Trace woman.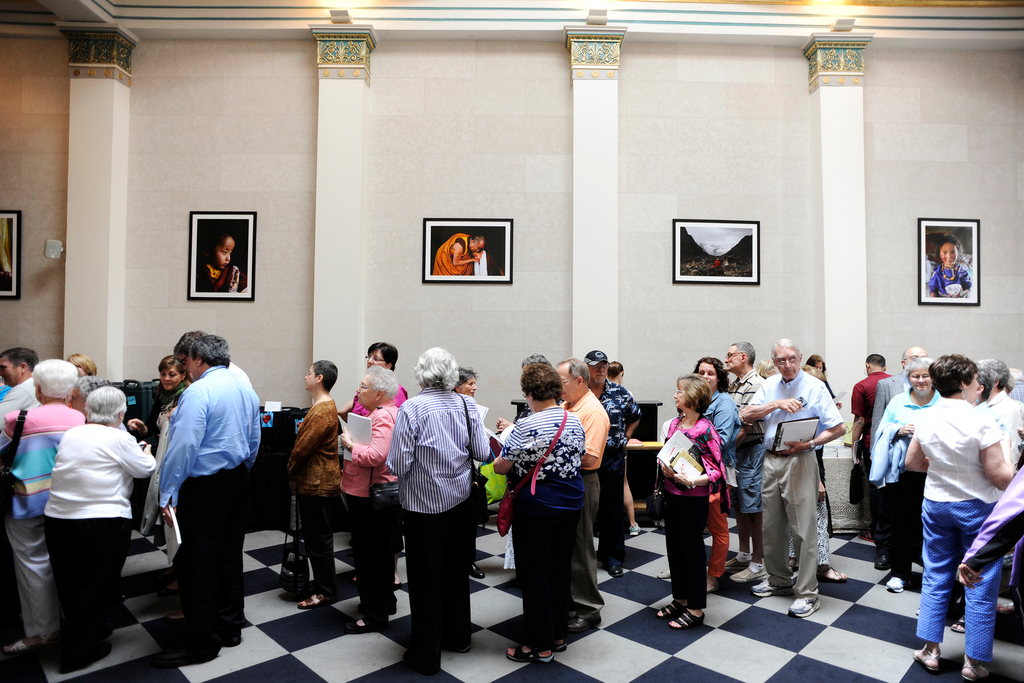
Traced to l=803, t=353, r=840, b=386.
